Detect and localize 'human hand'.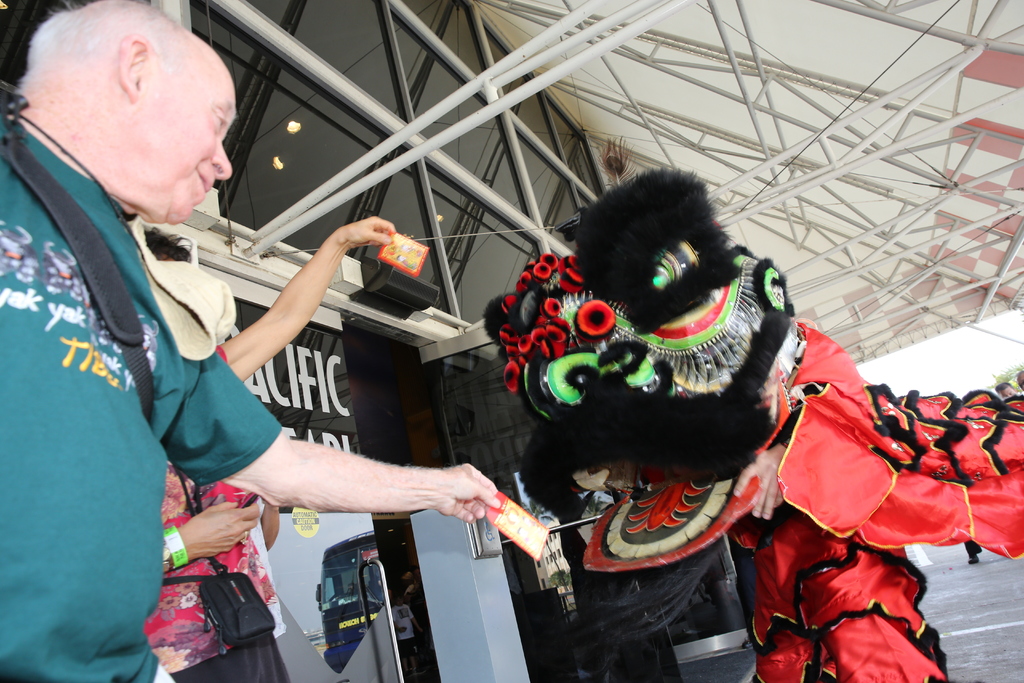
Localized at box(182, 500, 260, 561).
